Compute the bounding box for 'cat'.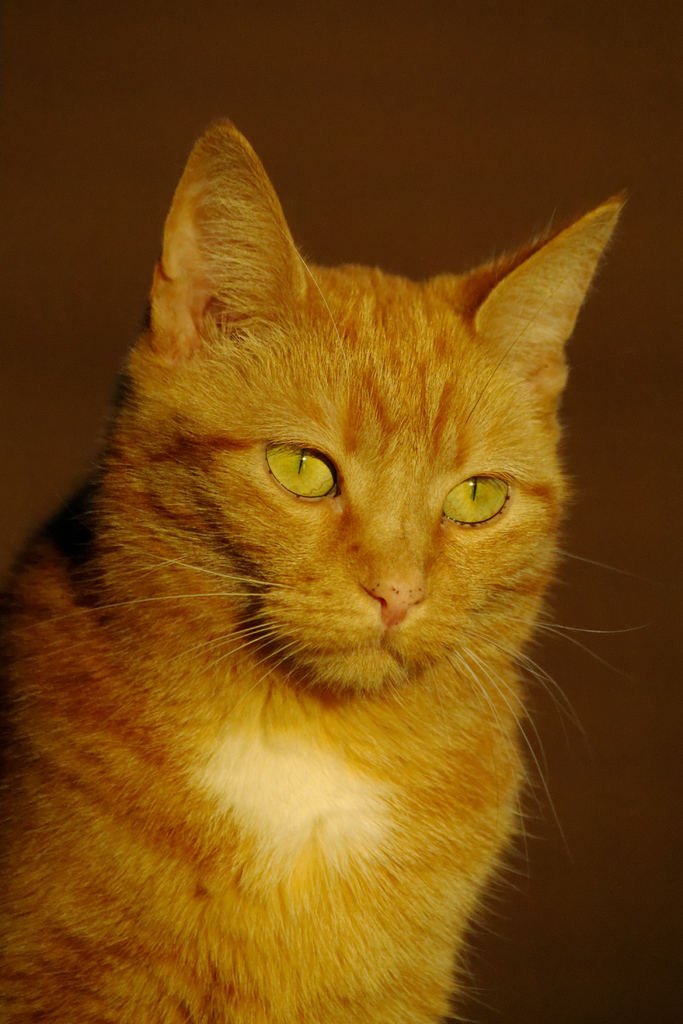
x1=8, y1=98, x2=629, y2=1023.
